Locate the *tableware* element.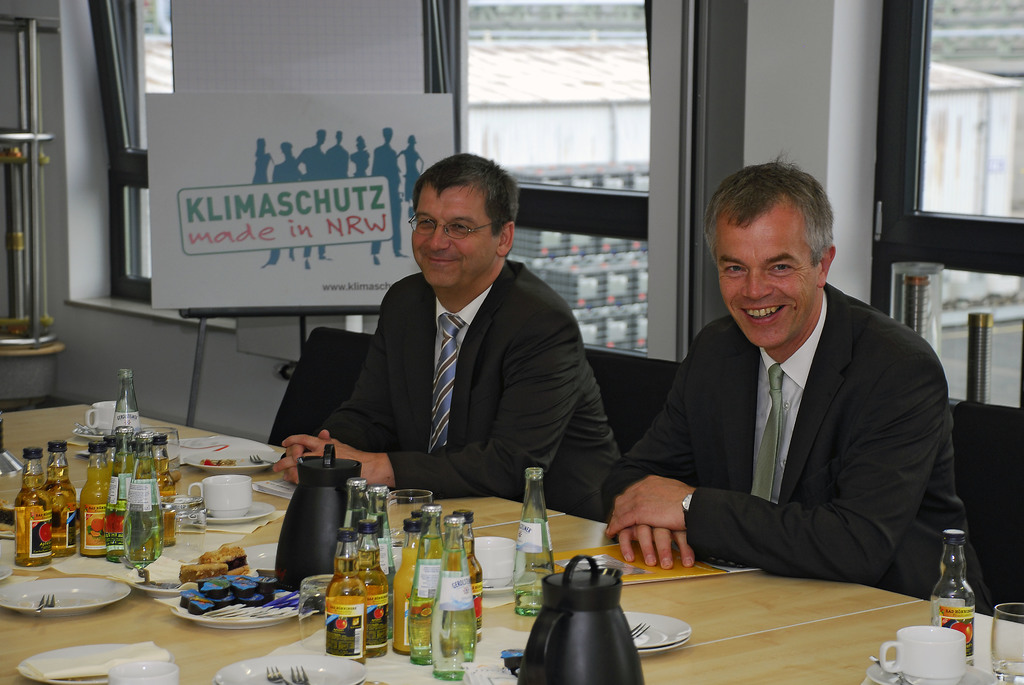
Element bbox: (189,473,253,517).
